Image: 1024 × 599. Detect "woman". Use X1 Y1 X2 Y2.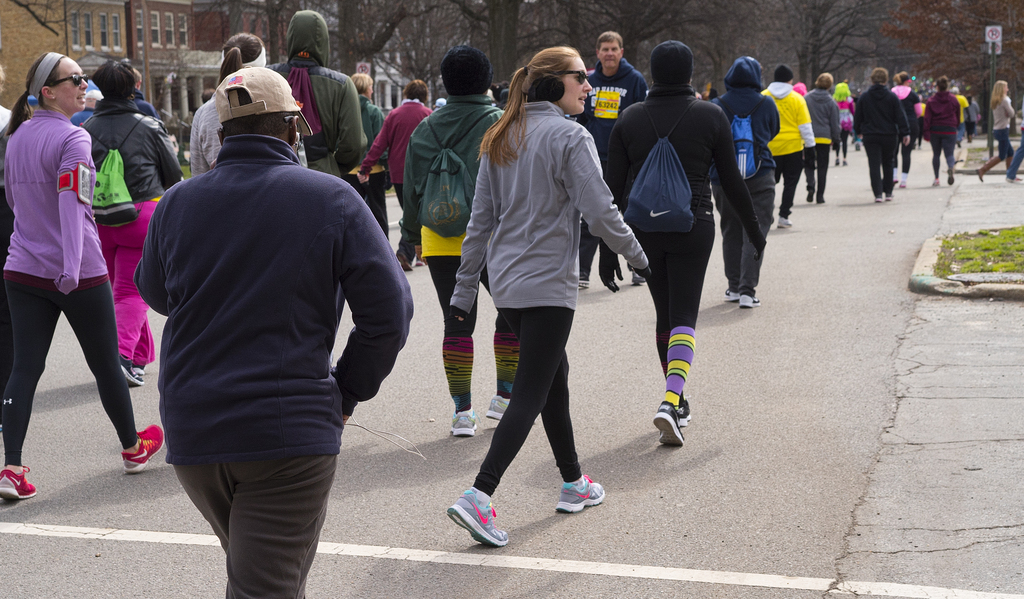
351 78 435 256.
